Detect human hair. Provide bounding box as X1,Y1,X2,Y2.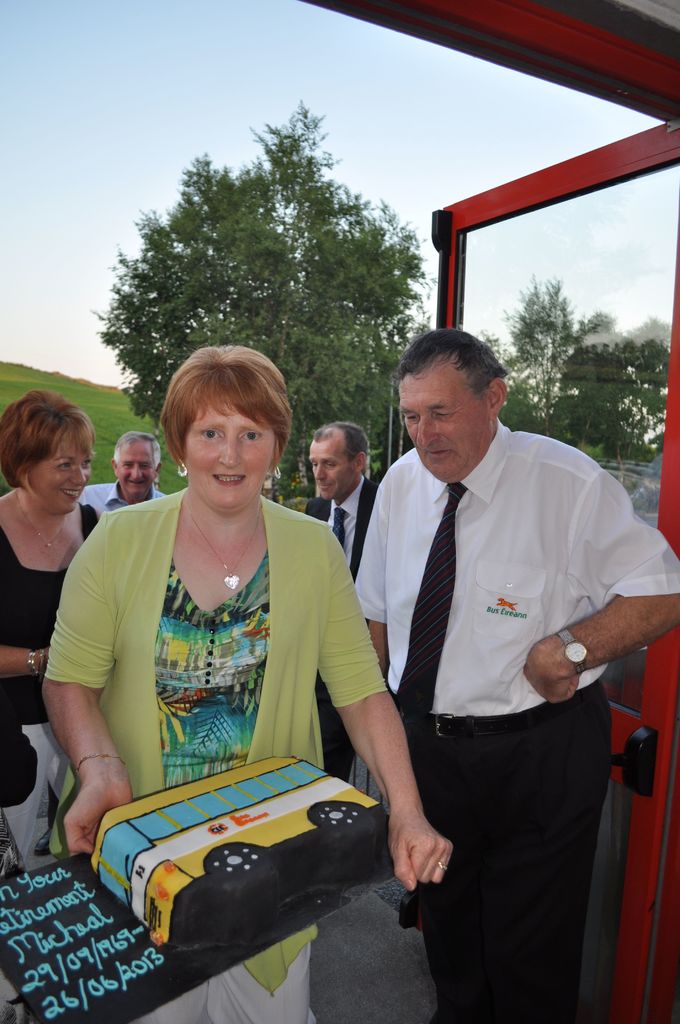
311,420,371,476.
